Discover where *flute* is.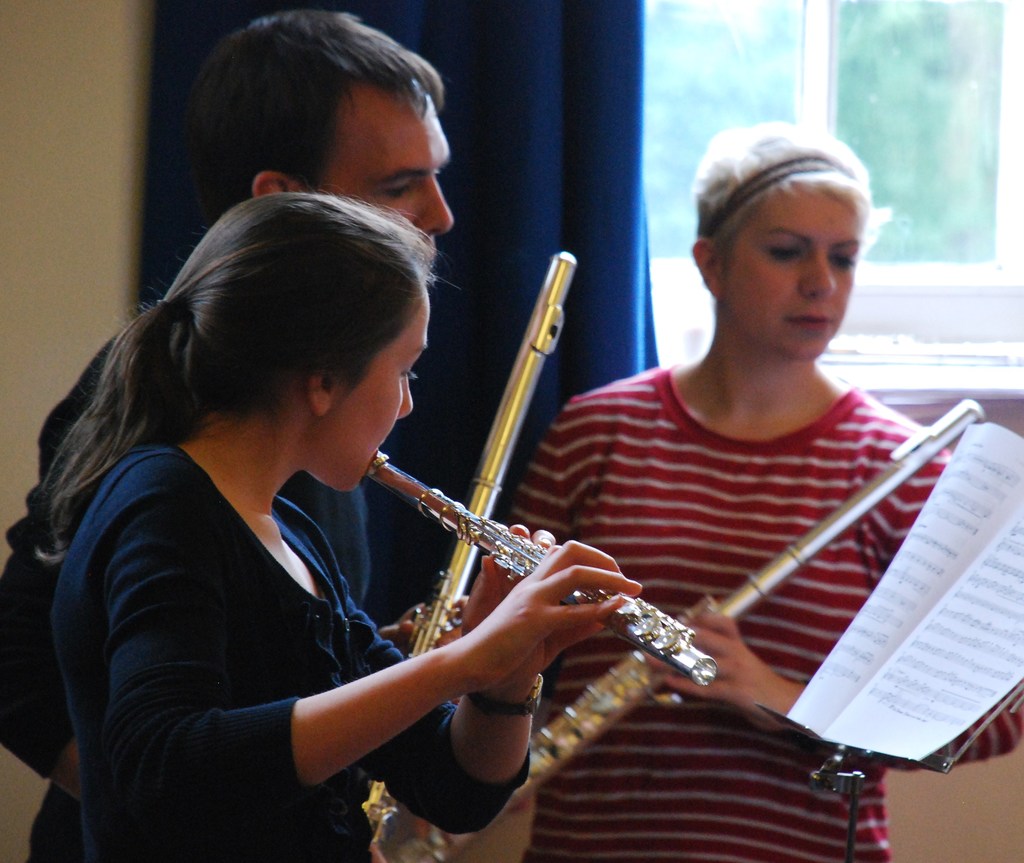
Discovered at <box>360,247,577,831</box>.
